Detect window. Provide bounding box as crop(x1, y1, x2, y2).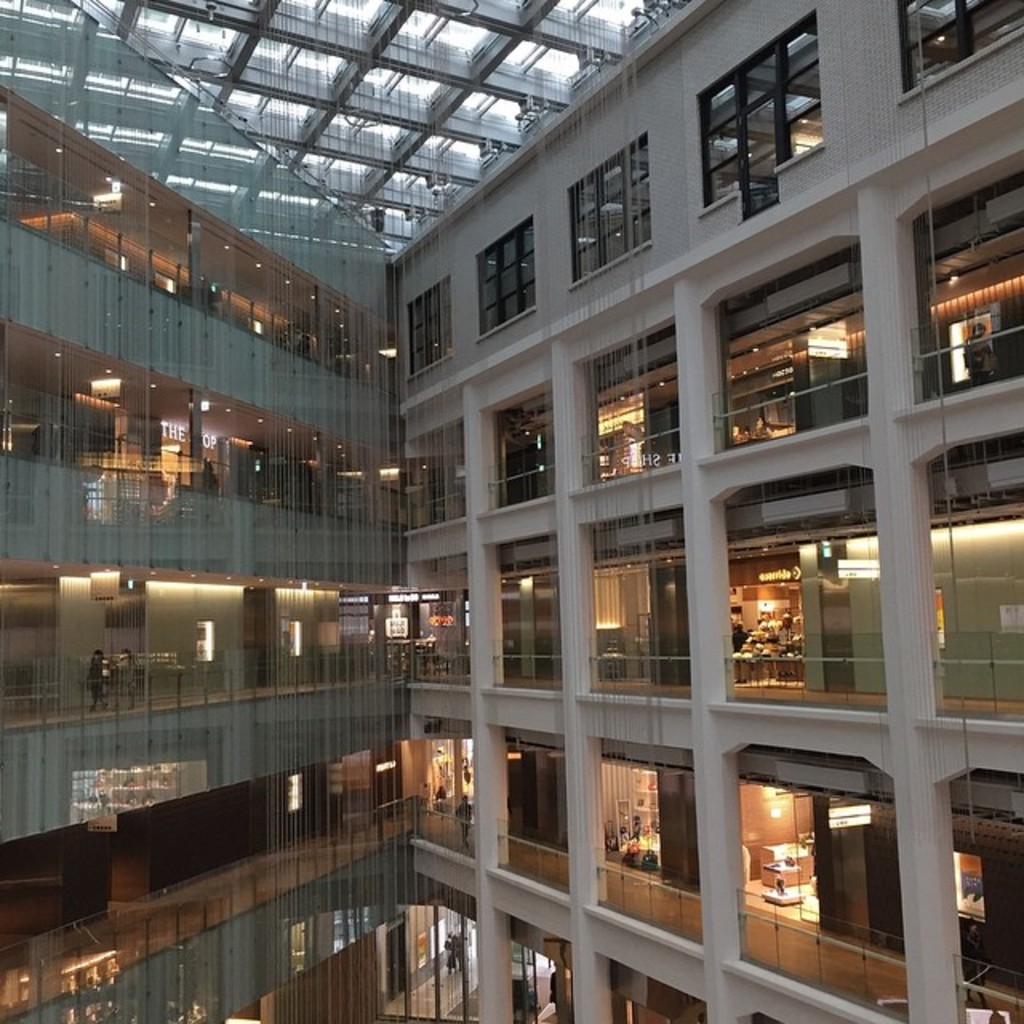
crop(907, 166, 1022, 405).
